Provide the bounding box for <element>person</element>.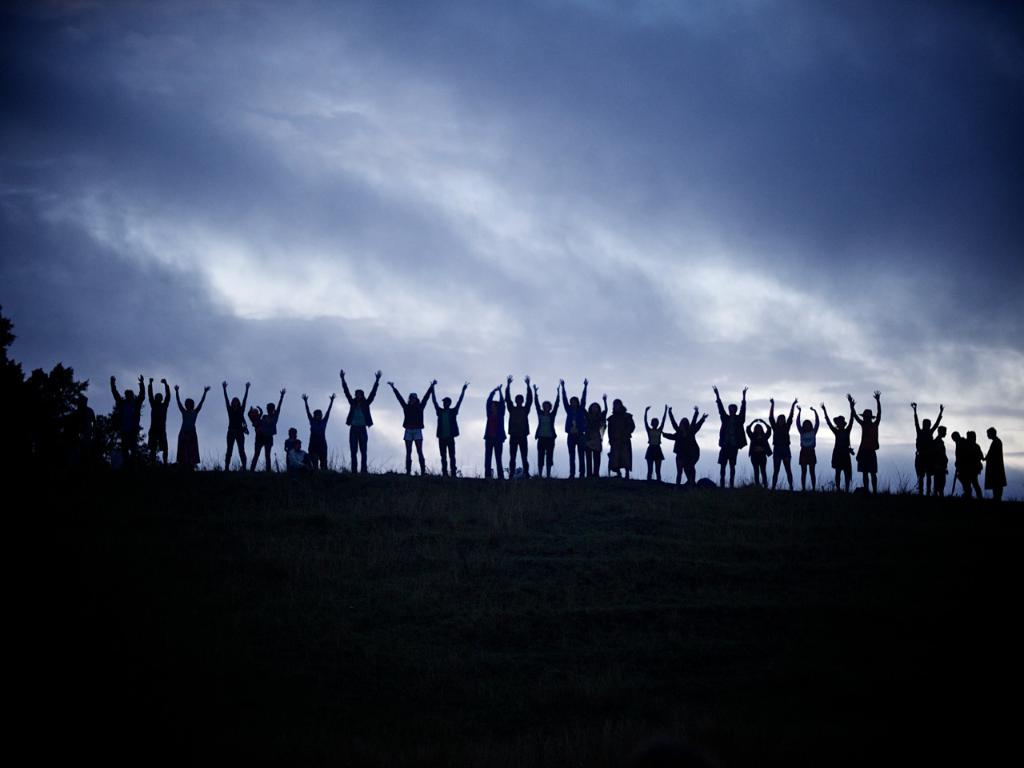
{"x1": 288, "y1": 422, "x2": 314, "y2": 466}.
